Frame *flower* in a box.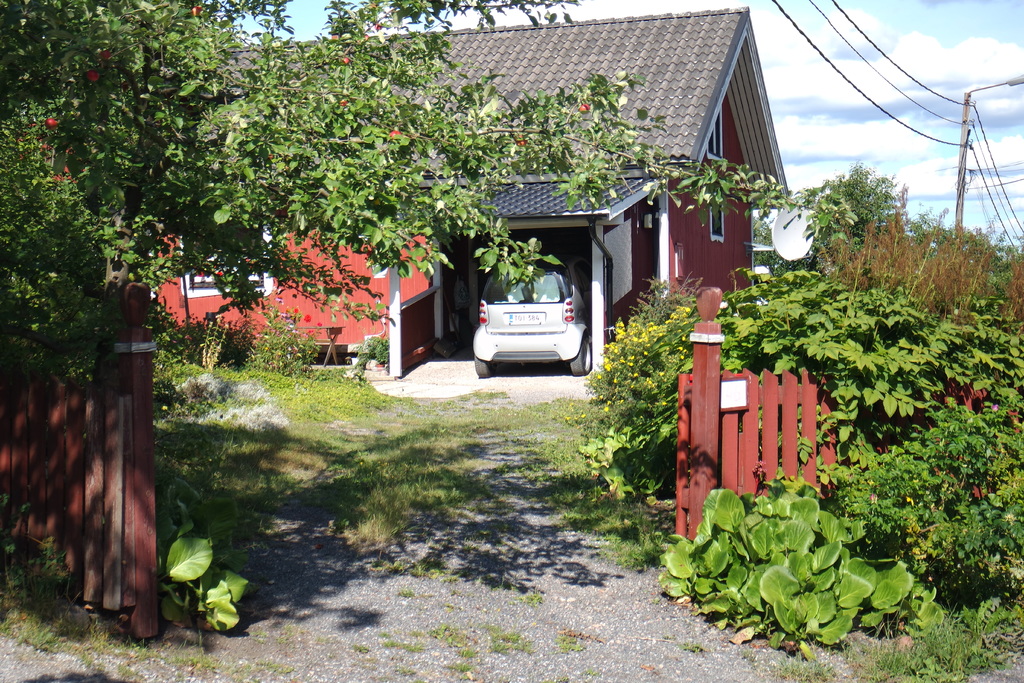
575, 101, 588, 111.
